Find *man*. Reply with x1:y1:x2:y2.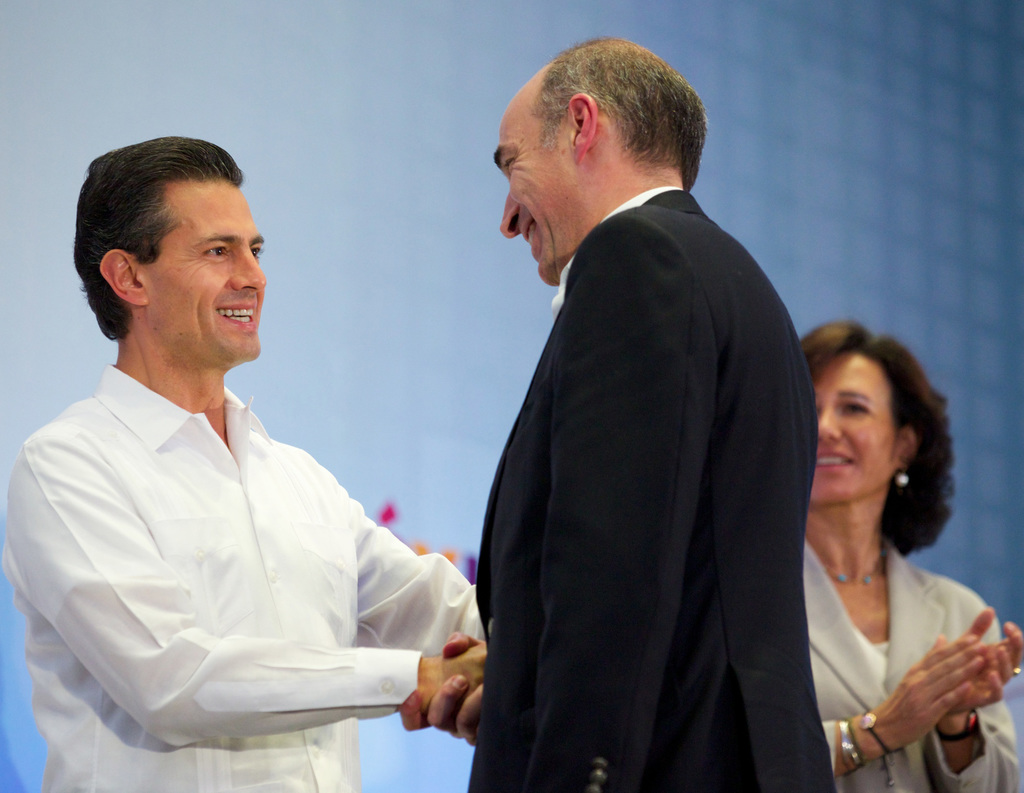
433:25:829:792.
